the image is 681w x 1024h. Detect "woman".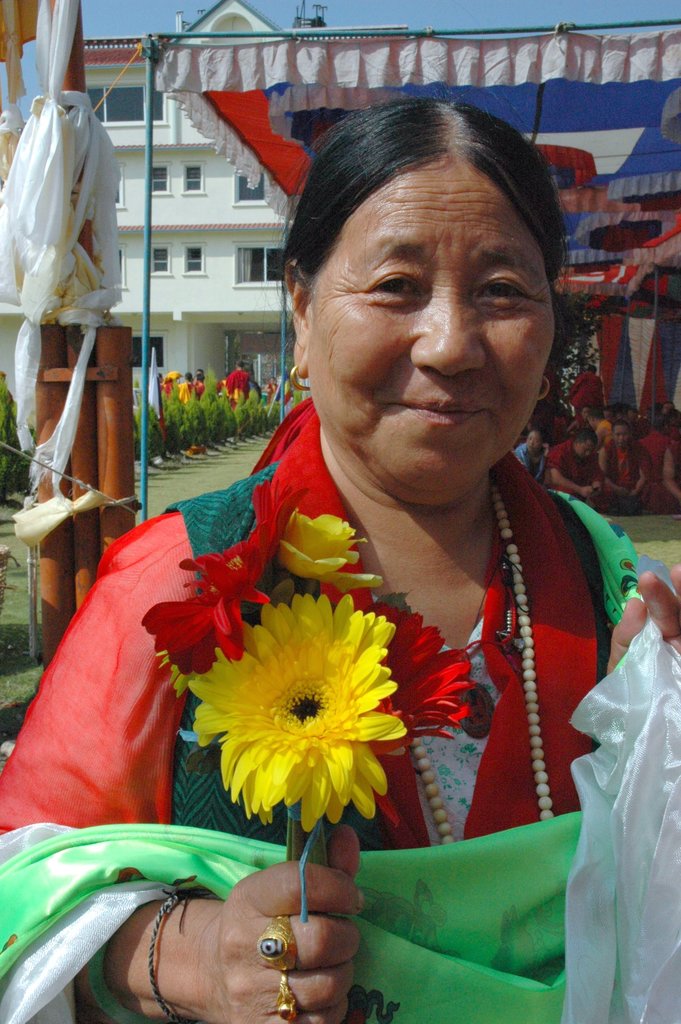
Detection: Rect(0, 92, 680, 1023).
